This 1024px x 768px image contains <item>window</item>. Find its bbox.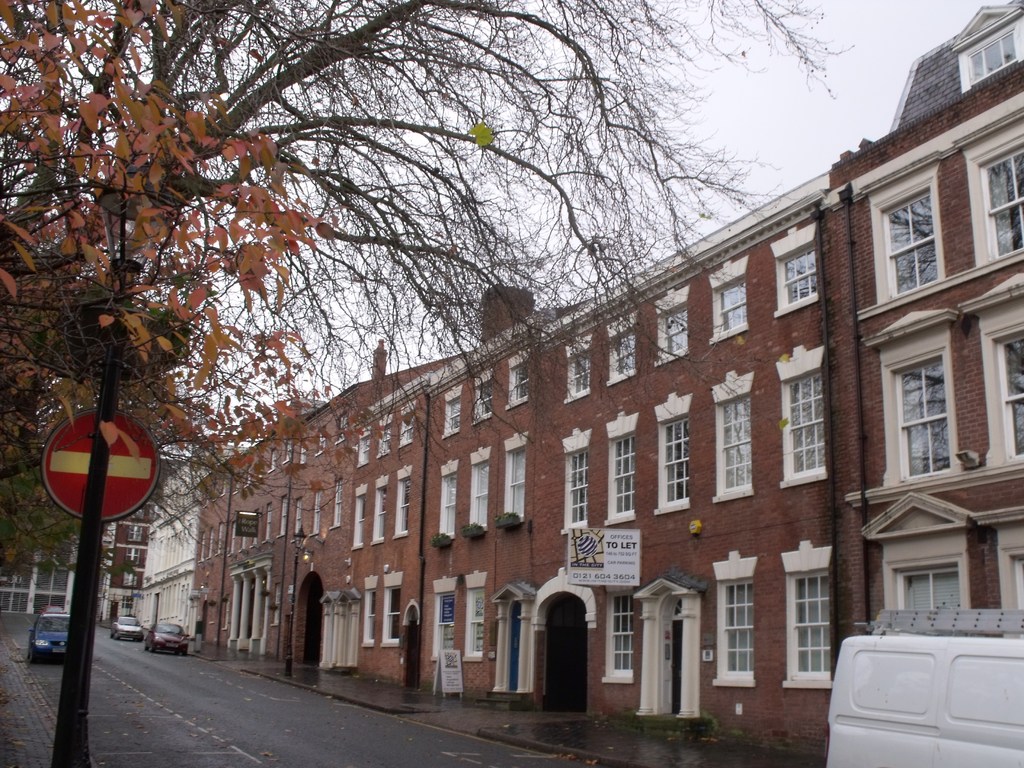
778:342:830:488.
